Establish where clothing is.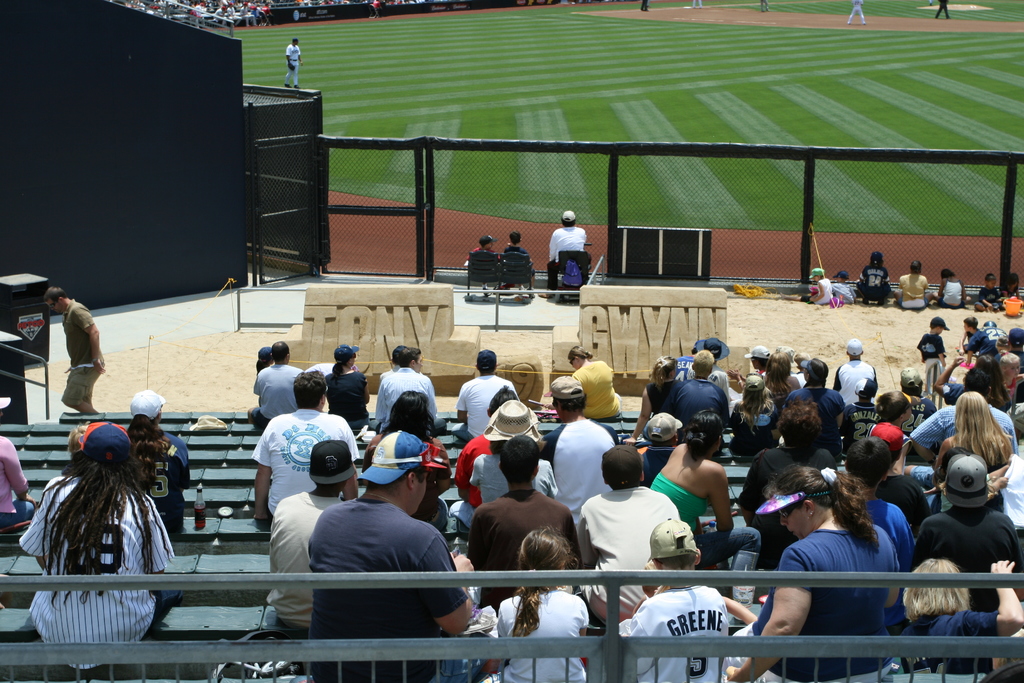
Established at detection(832, 358, 878, 404).
